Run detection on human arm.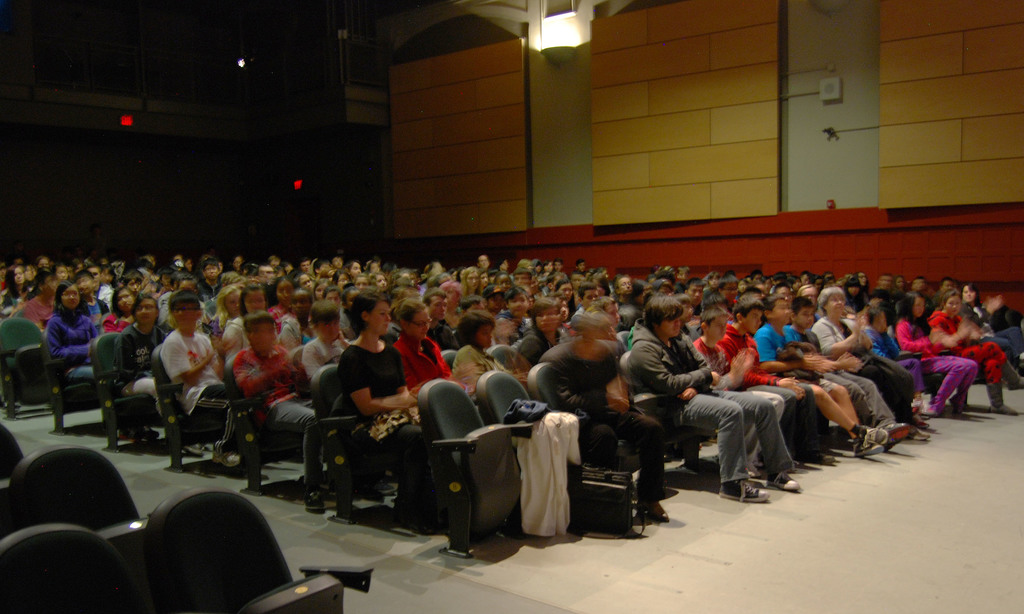
Result: 711,337,752,378.
